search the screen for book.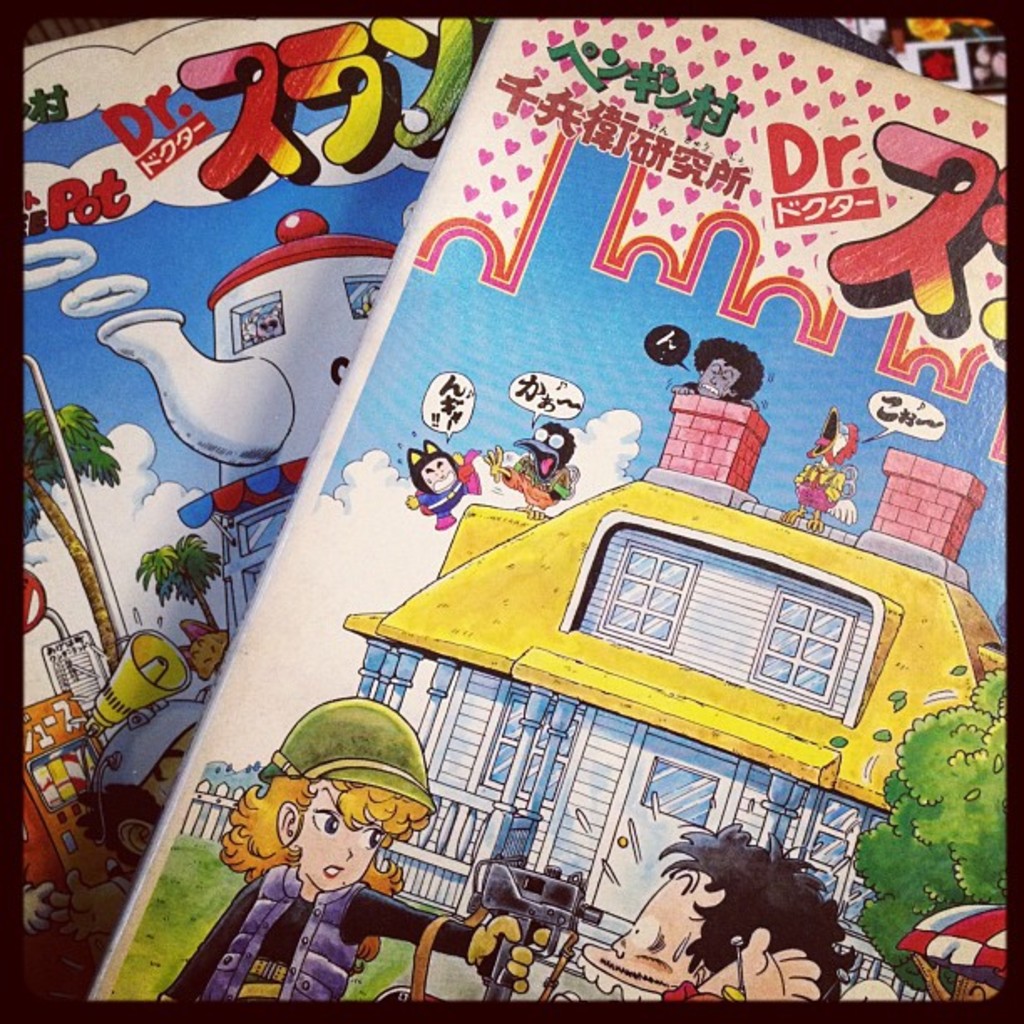
Found at bbox=[94, 17, 1017, 994].
